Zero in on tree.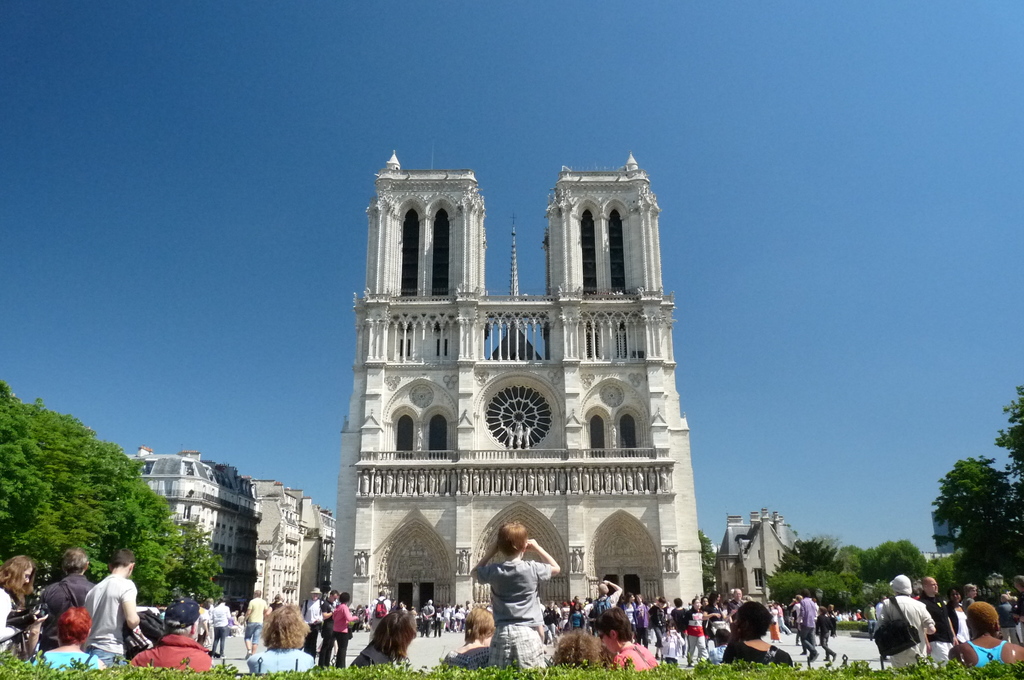
Zeroed in: l=939, t=456, r=1021, b=587.
